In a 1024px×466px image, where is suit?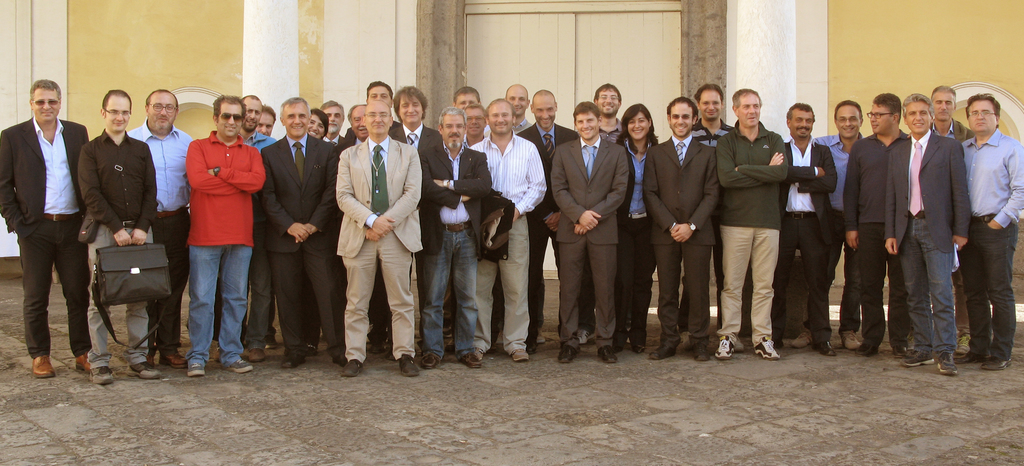
<box>339,134,390,345</box>.
